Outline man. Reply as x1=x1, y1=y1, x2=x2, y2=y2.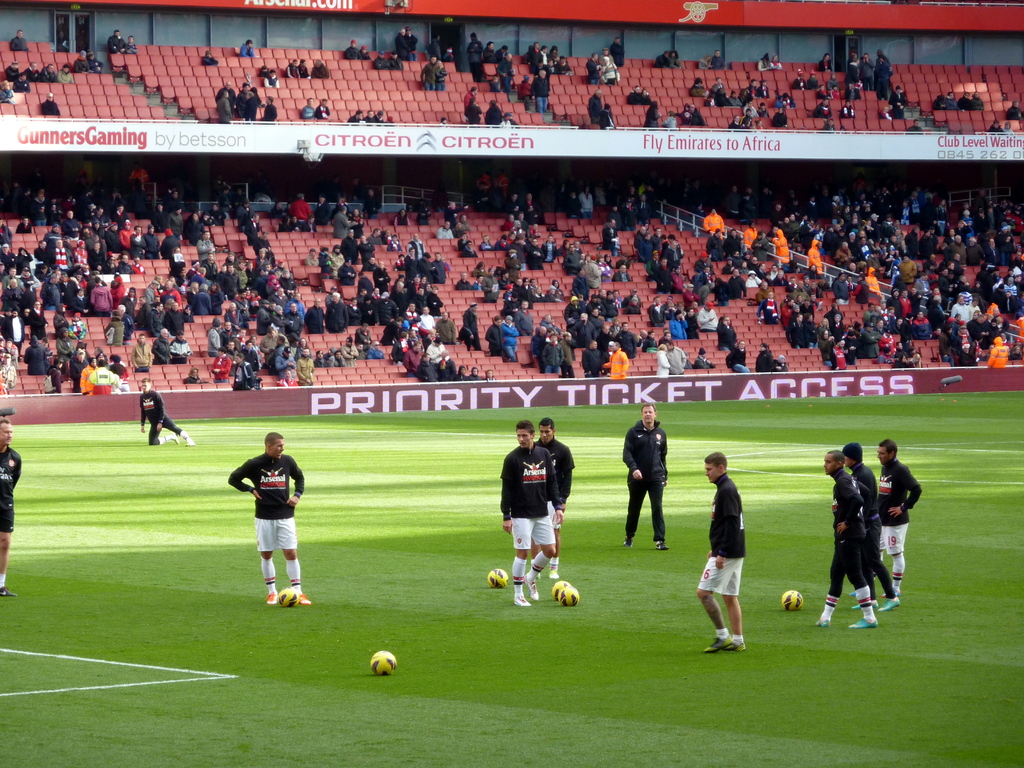
x1=1, y1=417, x2=21, y2=598.
